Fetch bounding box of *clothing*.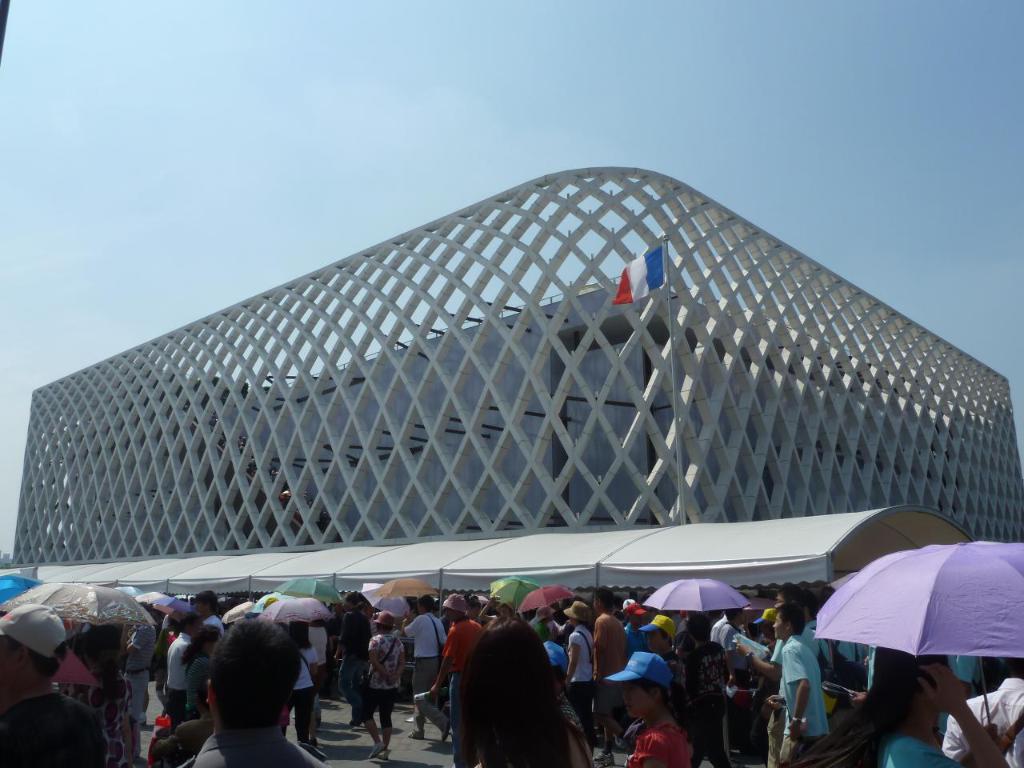
Bbox: box(123, 622, 157, 728).
